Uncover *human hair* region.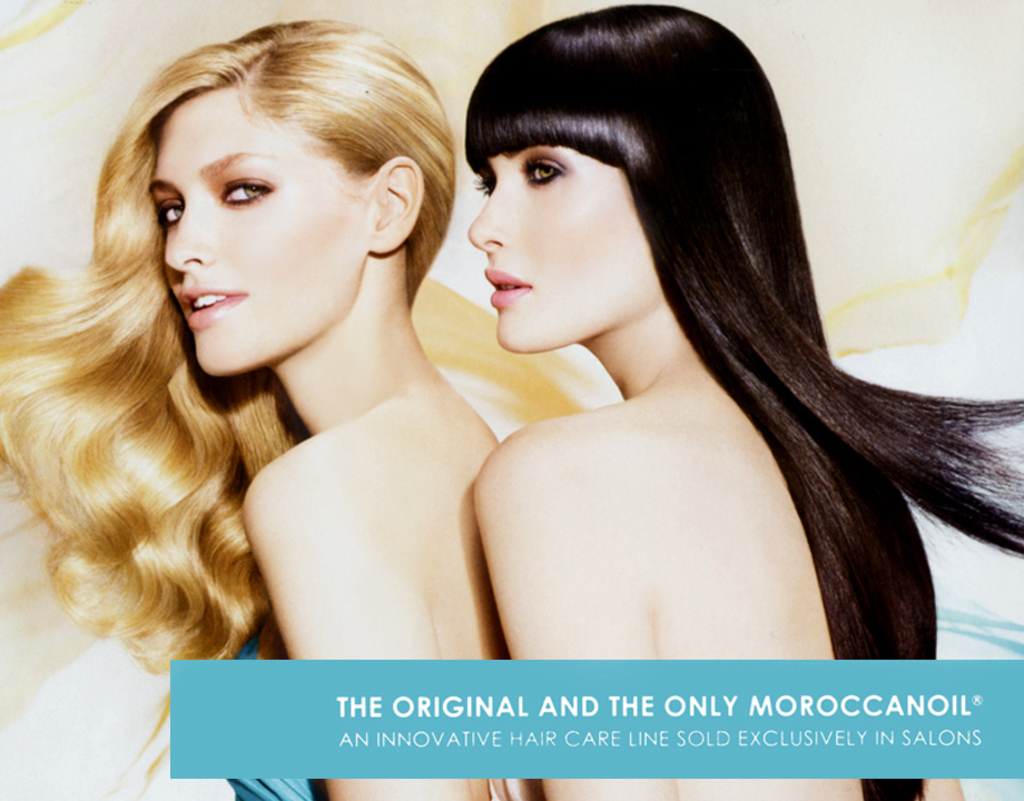
Uncovered: select_region(463, 2, 1023, 800).
